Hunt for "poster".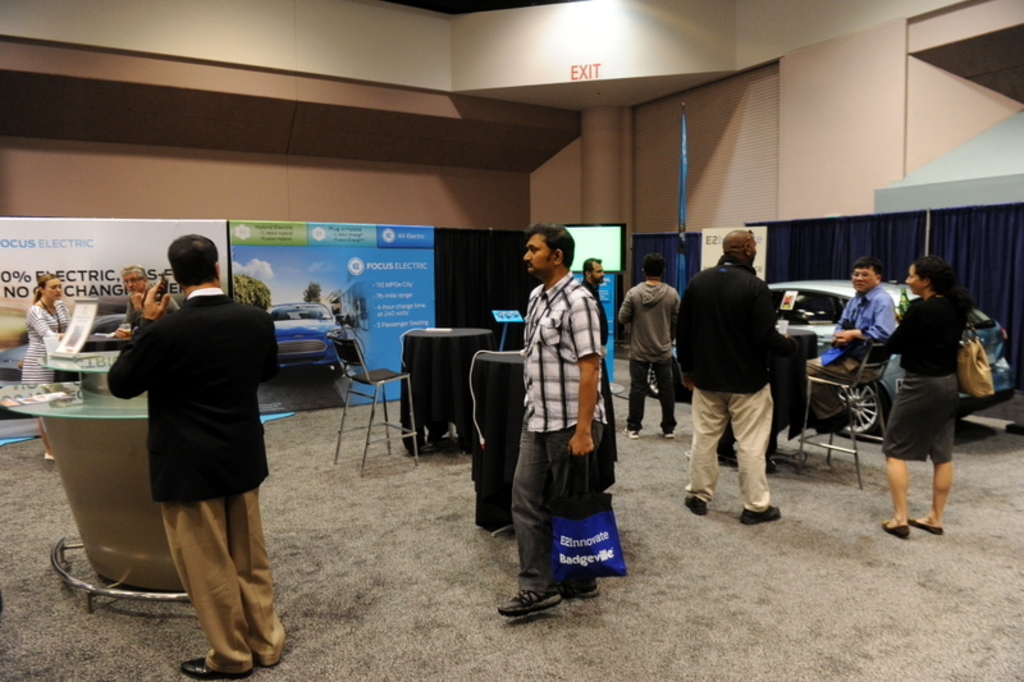
Hunted down at left=0, top=218, right=234, bottom=436.
